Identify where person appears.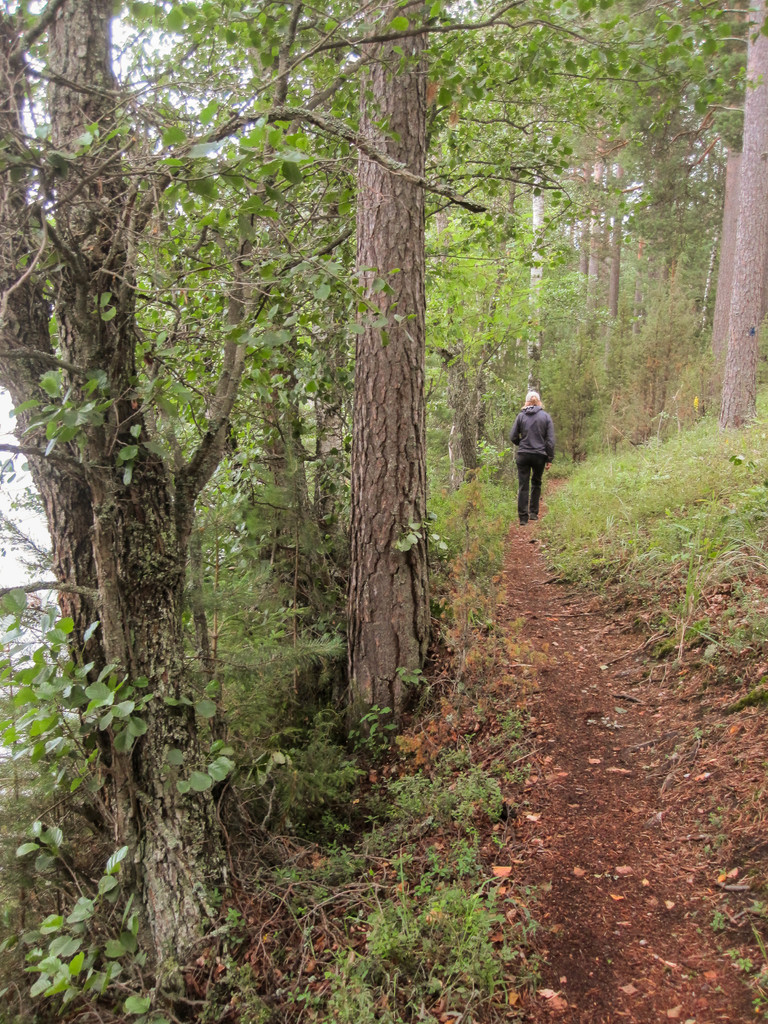
Appears at box=[508, 388, 554, 522].
